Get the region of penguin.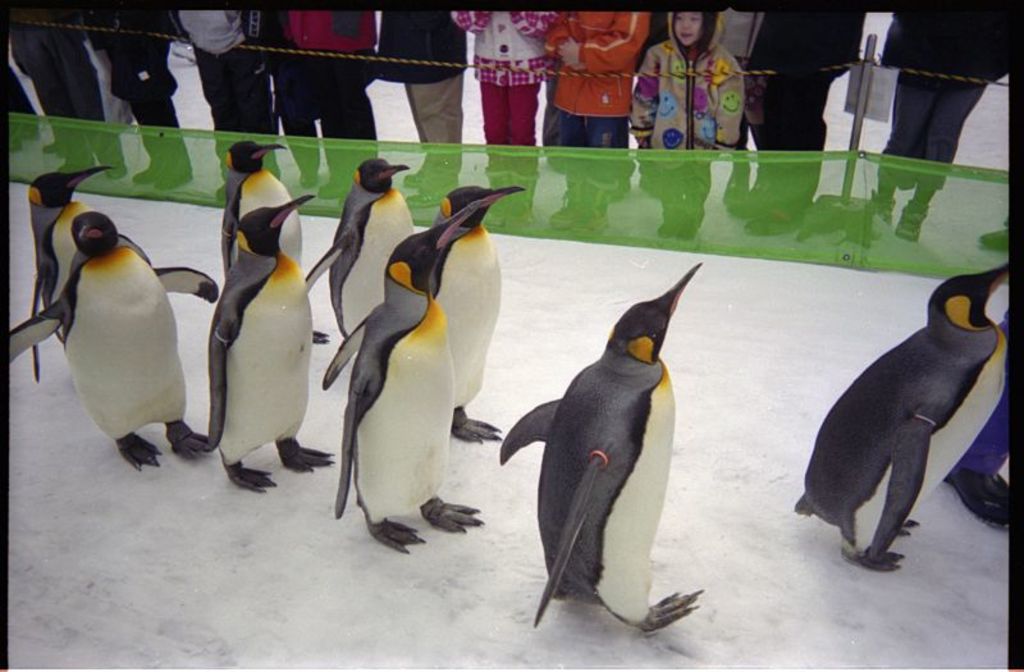
x1=787 y1=260 x2=1009 y2=572.
